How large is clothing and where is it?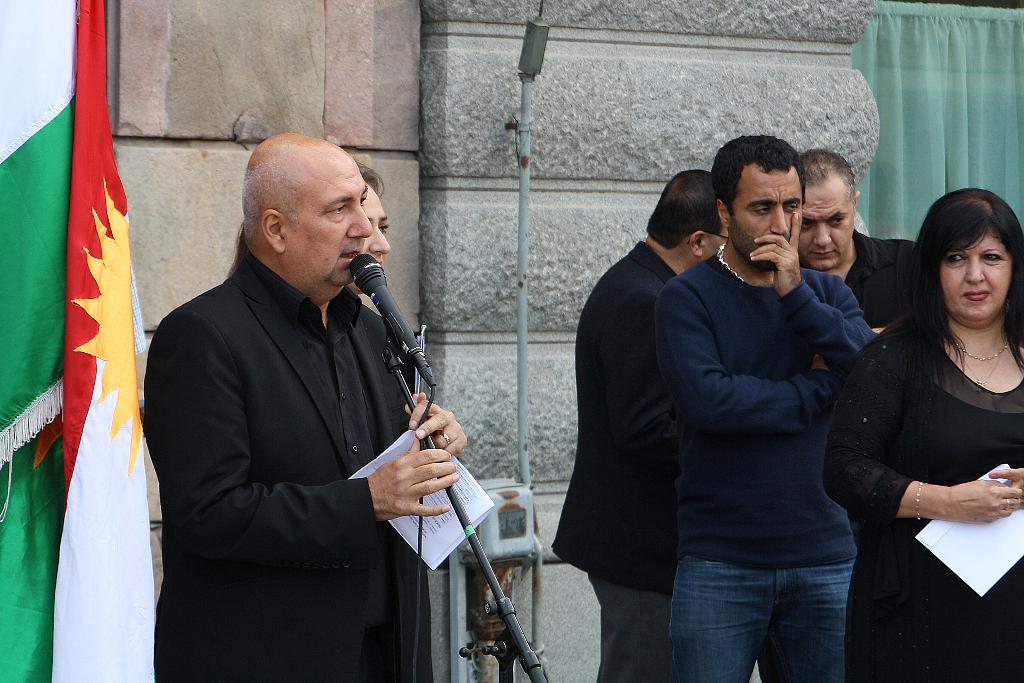
Bounding box: box(656, 242, 871, 682).
